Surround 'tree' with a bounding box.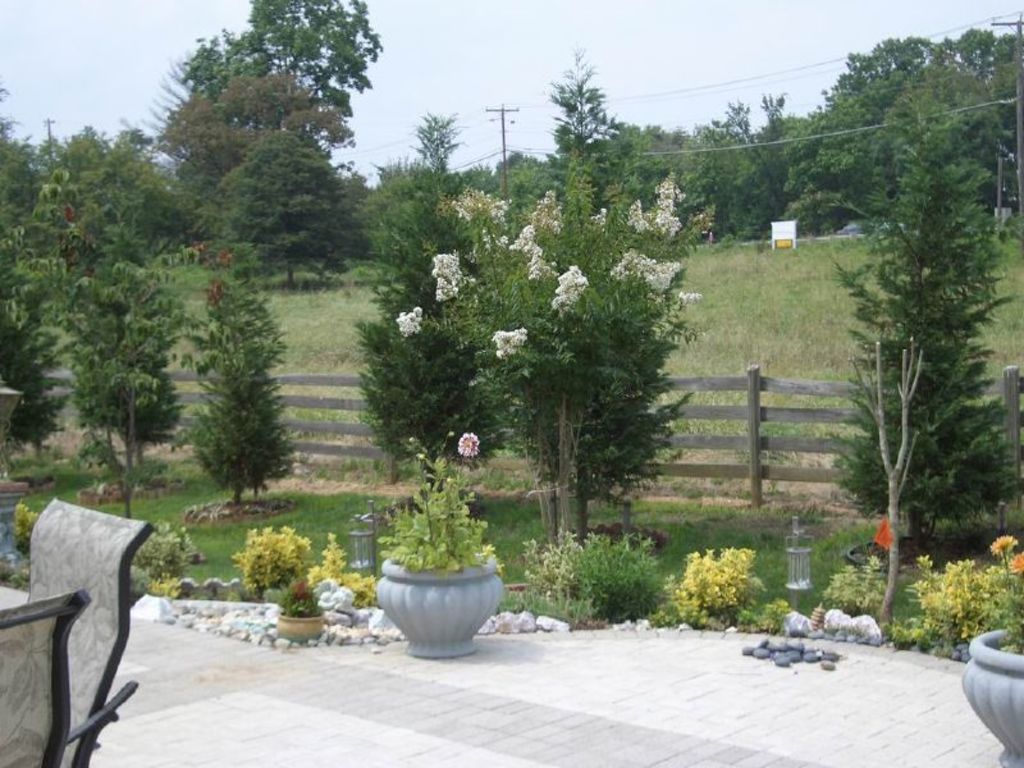
pyautogui.locateOnScreen(369, 156, 484, 278).
